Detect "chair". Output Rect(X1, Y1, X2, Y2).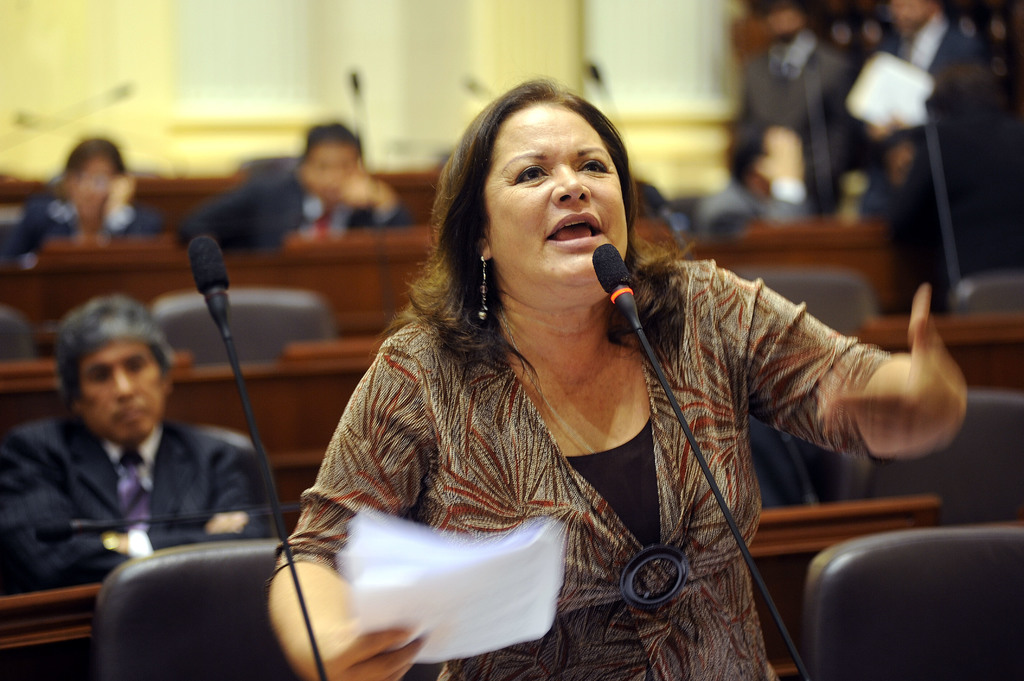
Rect(730, 268, 873, 335).
